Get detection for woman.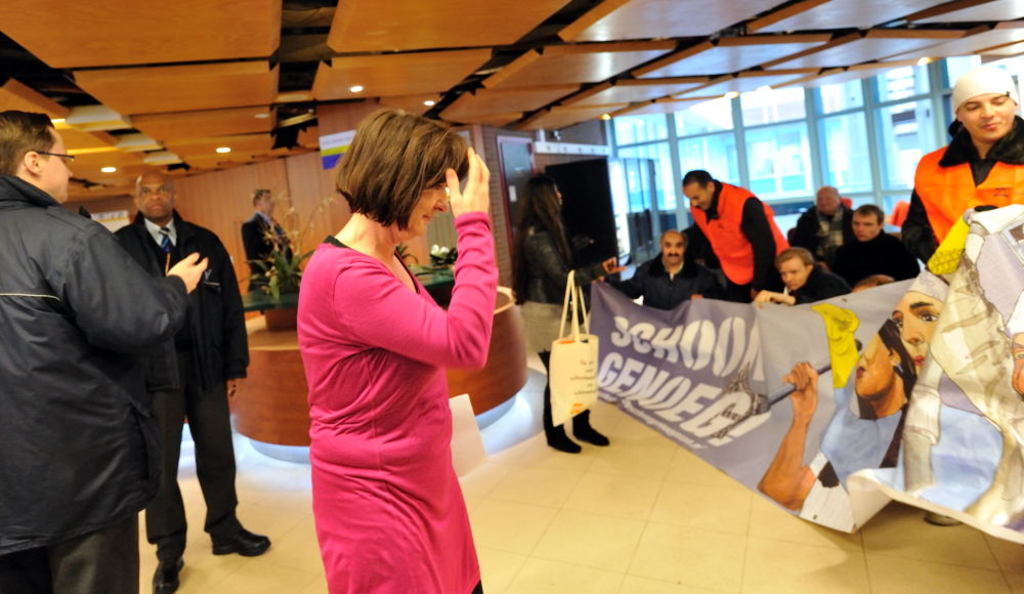
Detection: (890, 270, 947, 373).
